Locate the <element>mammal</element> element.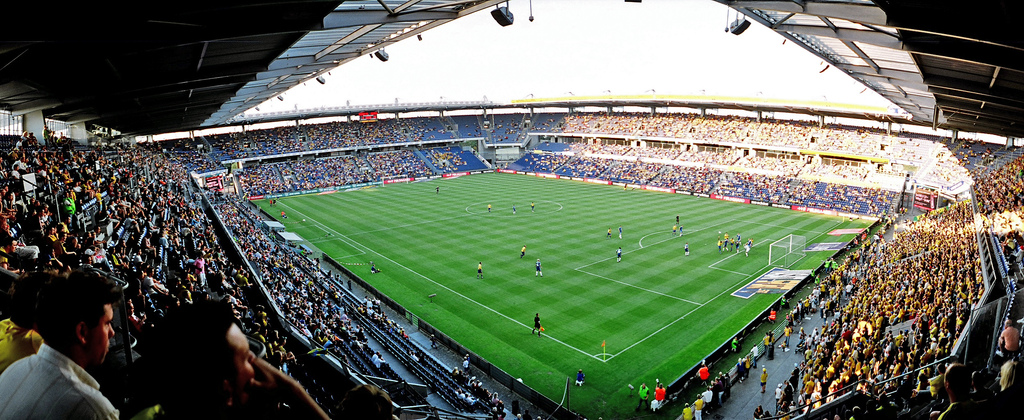
Element bbox: (532,310,543,332).
